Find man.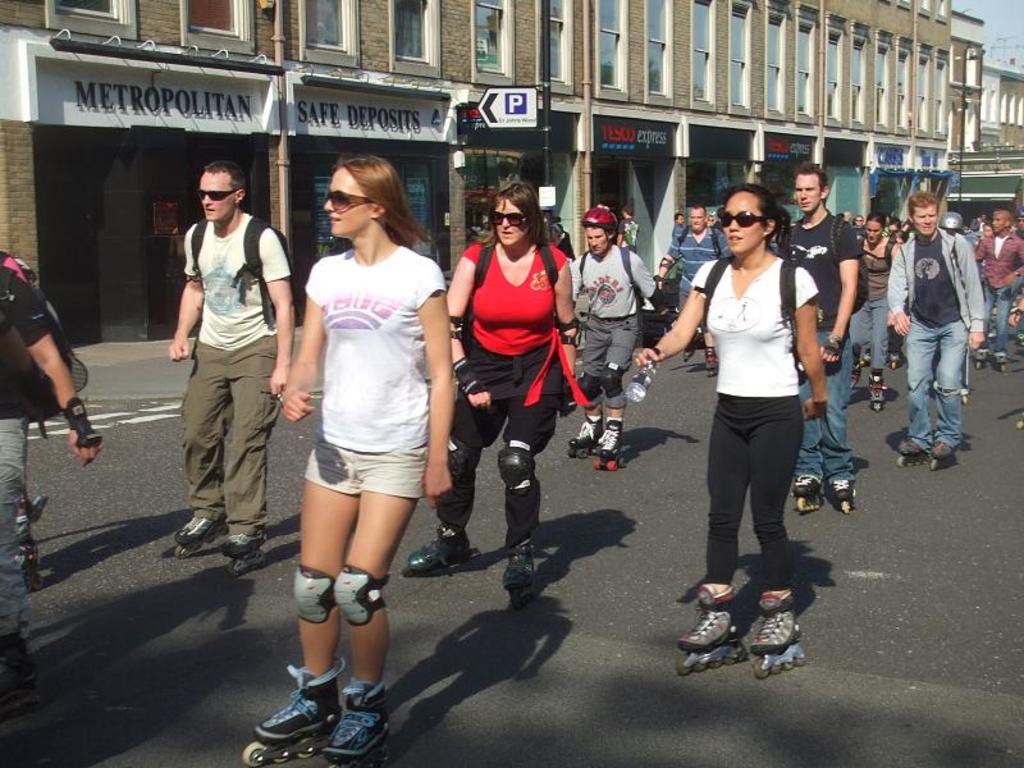
559 205 663 479.
